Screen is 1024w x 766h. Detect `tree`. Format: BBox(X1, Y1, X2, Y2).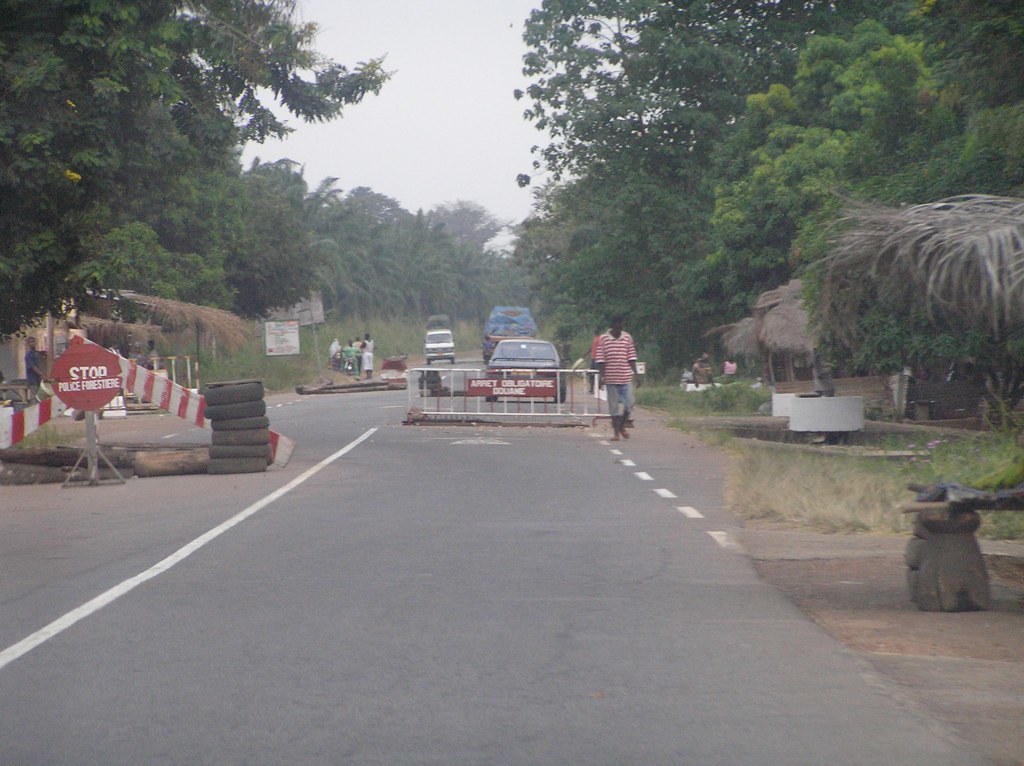
BBox(0, 0, 397, 331).
